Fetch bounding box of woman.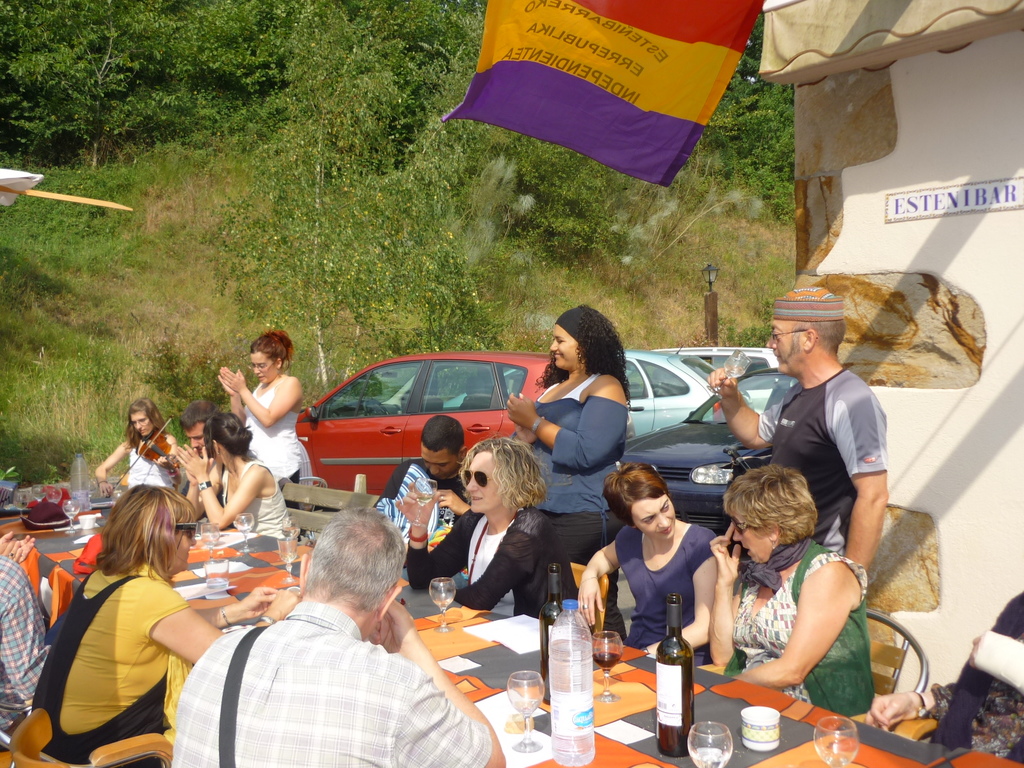
Bbox: Rect(174, 413, 294, 537).
